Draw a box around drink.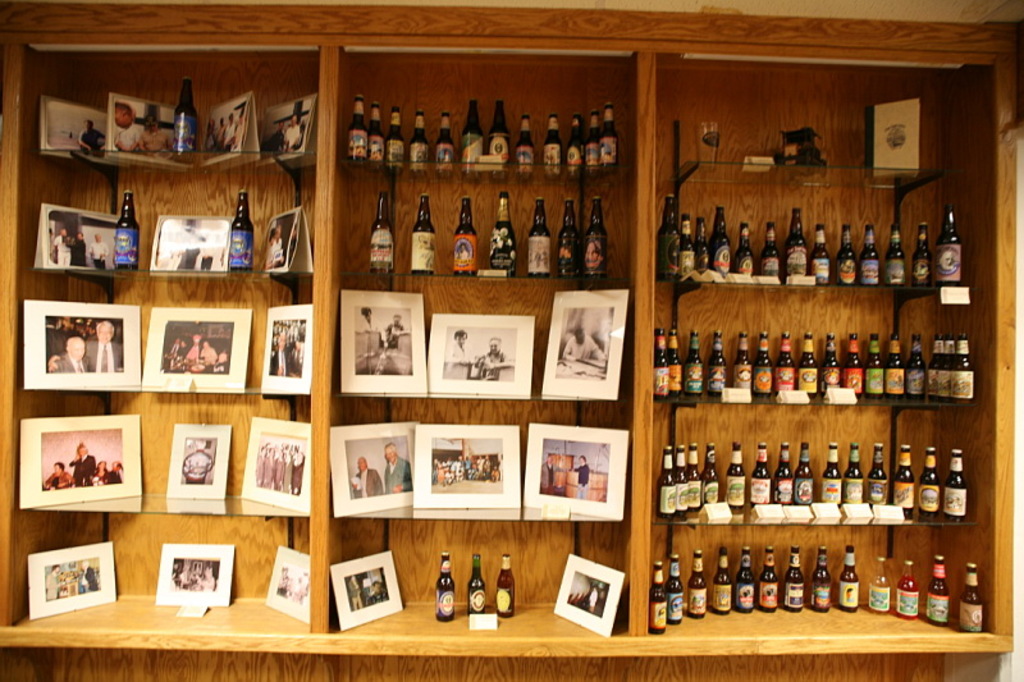
118:189:140:265.
